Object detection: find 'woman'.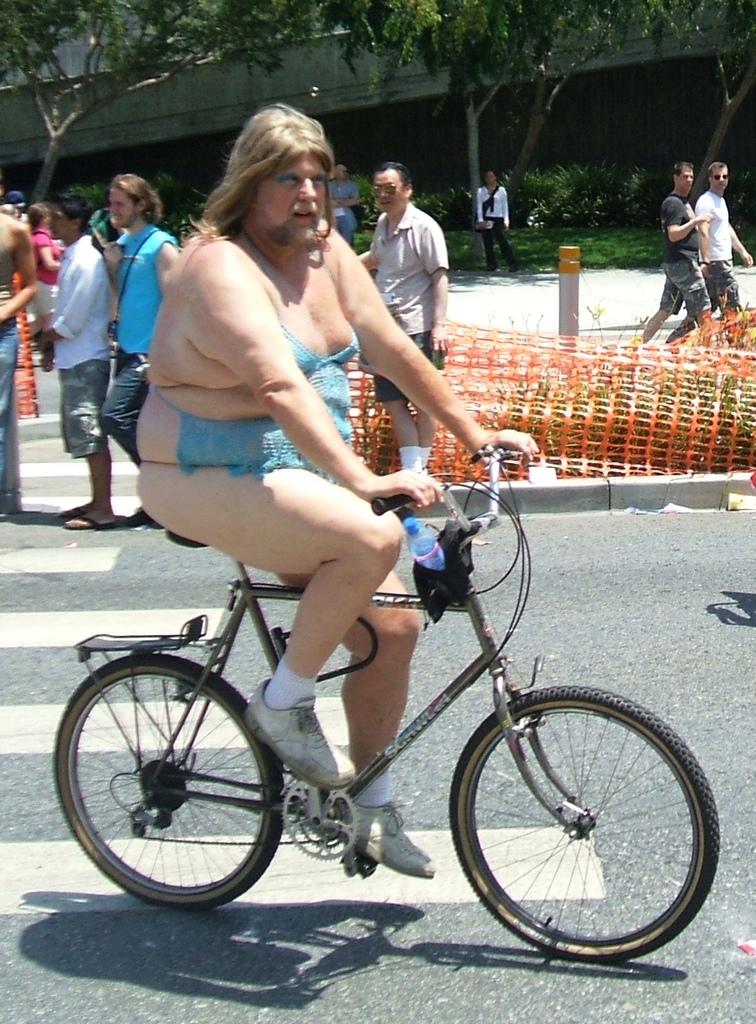
crop(25, 205, 60, 371).
